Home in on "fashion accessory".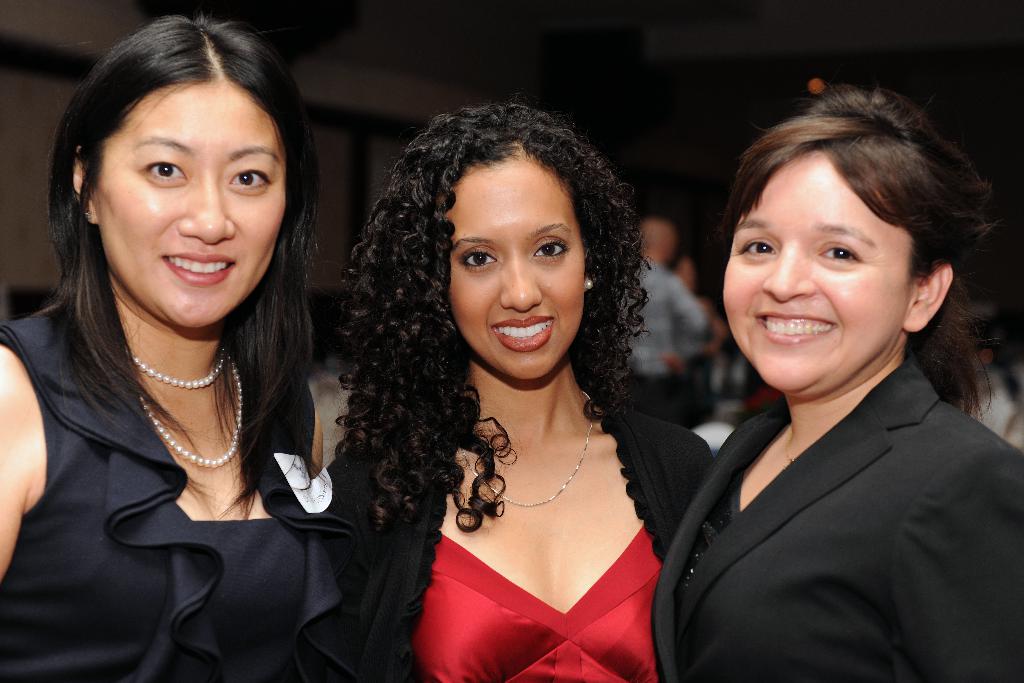
Homed in at [458,387,598,512].
